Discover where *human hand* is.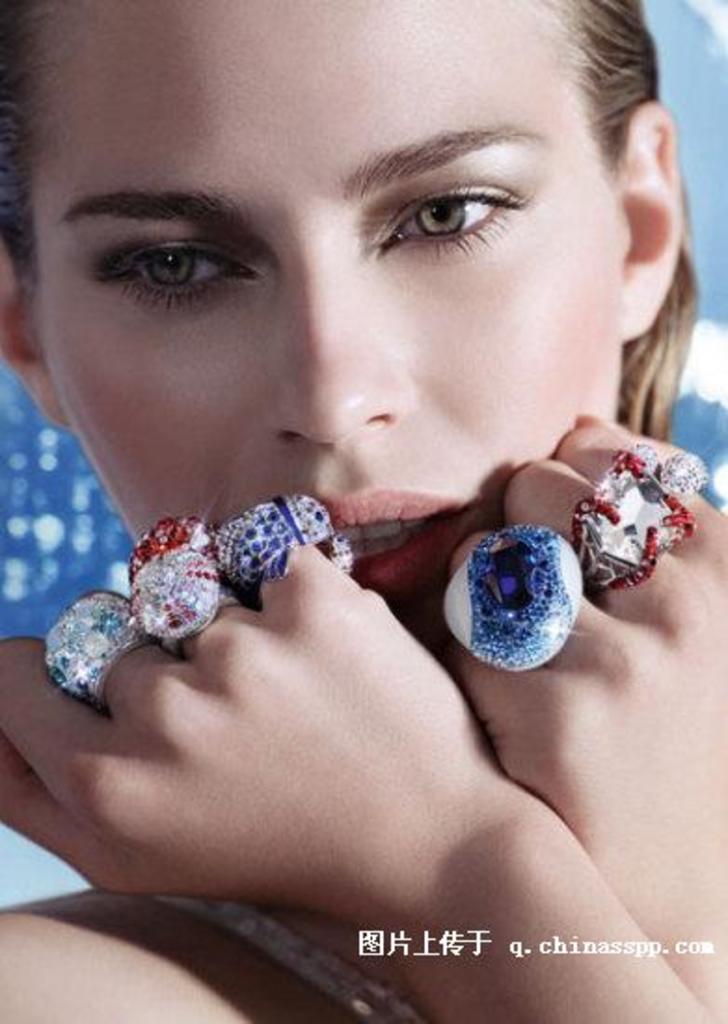
Discovered at bbox=[0, 546, 622, 920].
